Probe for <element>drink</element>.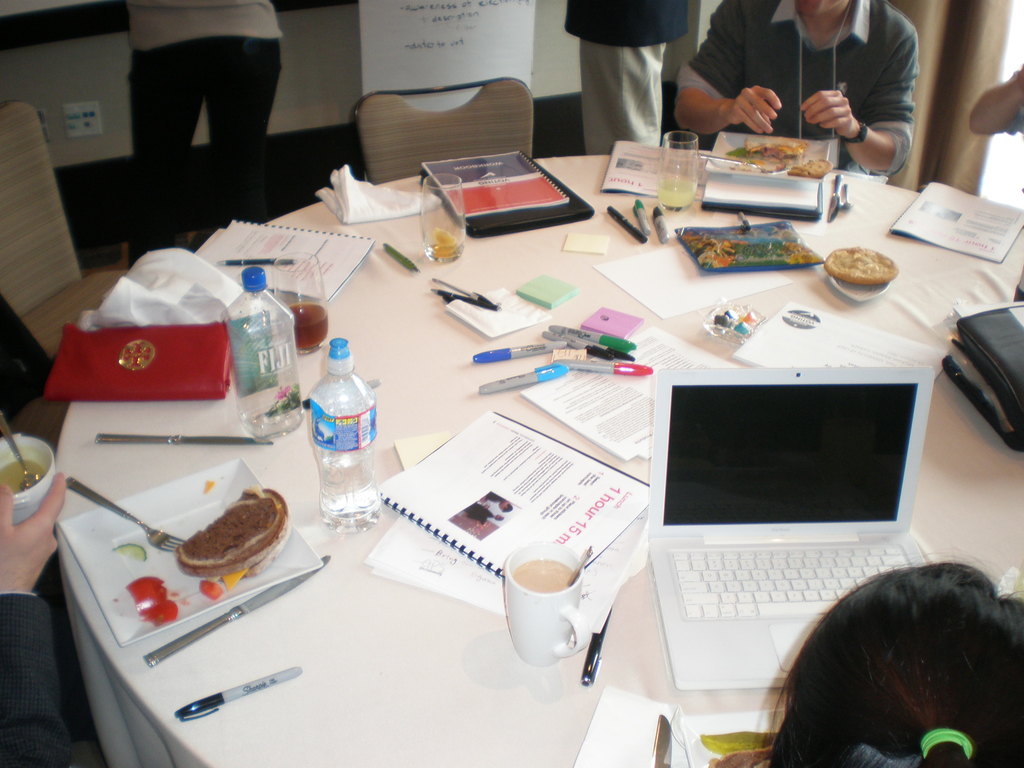
Probe result: pyautogui.locateOnScreen(239, 401, 303, 440).
